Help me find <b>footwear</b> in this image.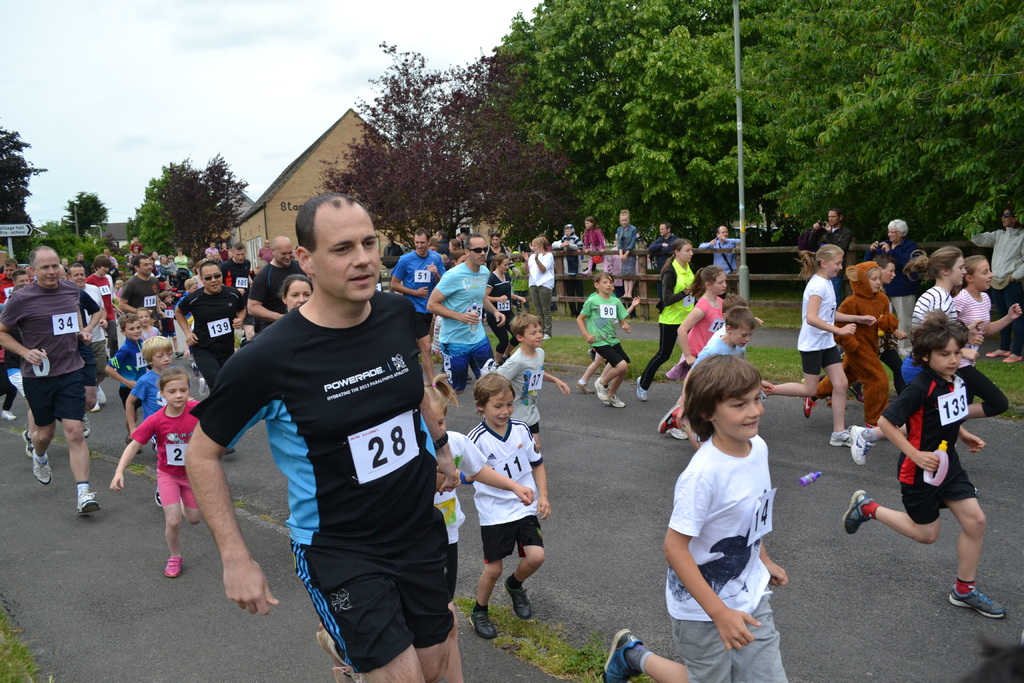
Found it: box(609, 393, 627, 407).
